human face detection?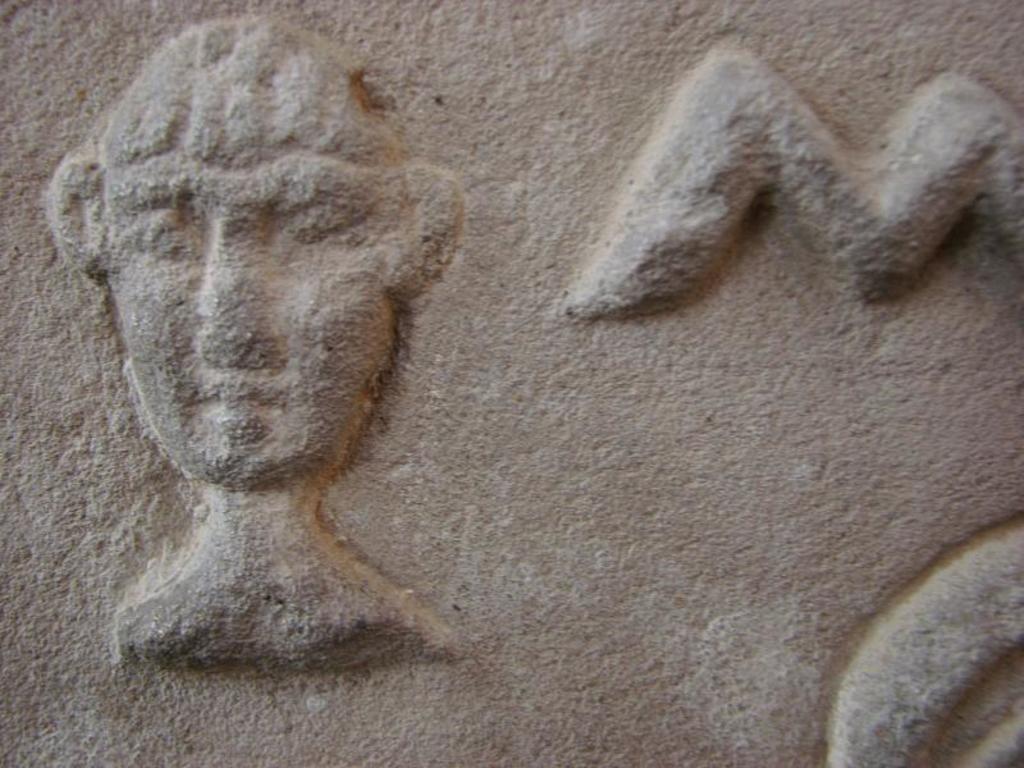
bbox=[106, 146, 390, 470]
